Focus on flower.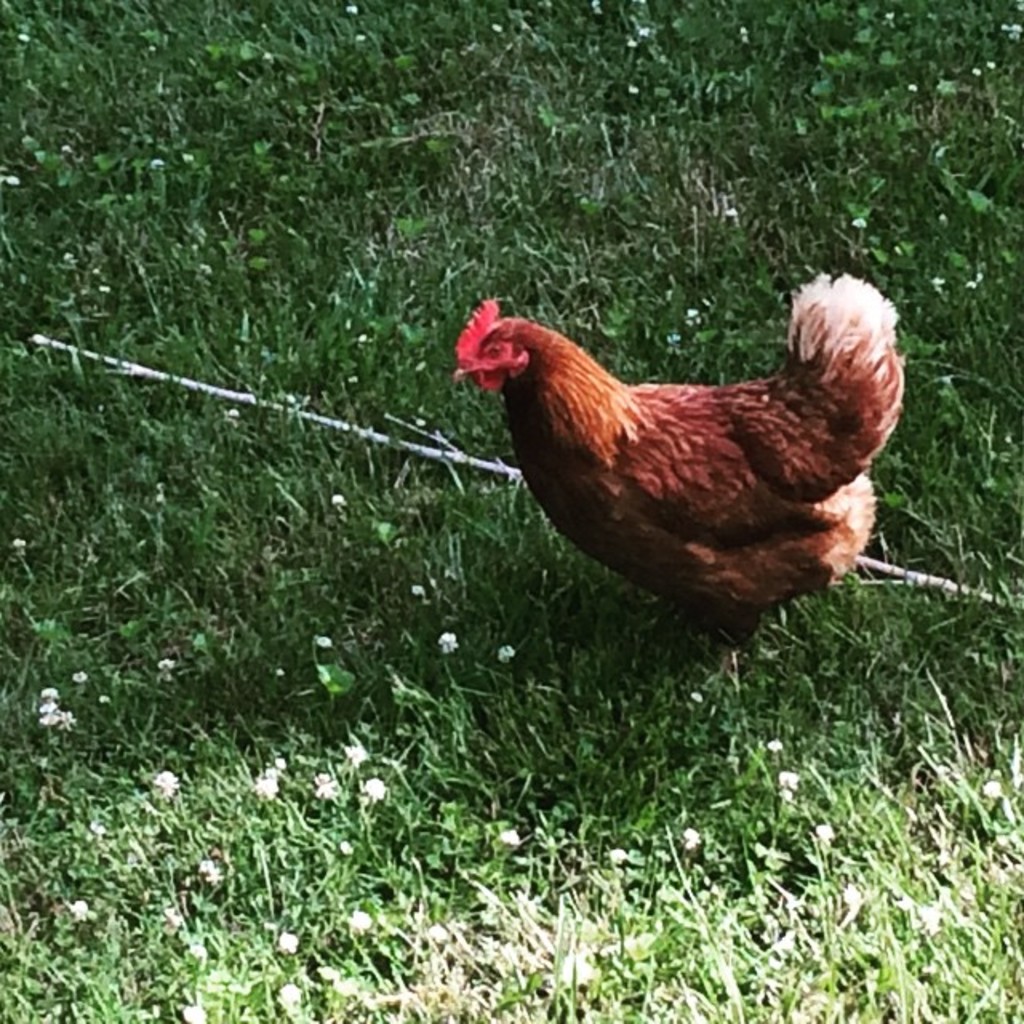
Focused at left=312, top=962, right=341, bottom=979.
